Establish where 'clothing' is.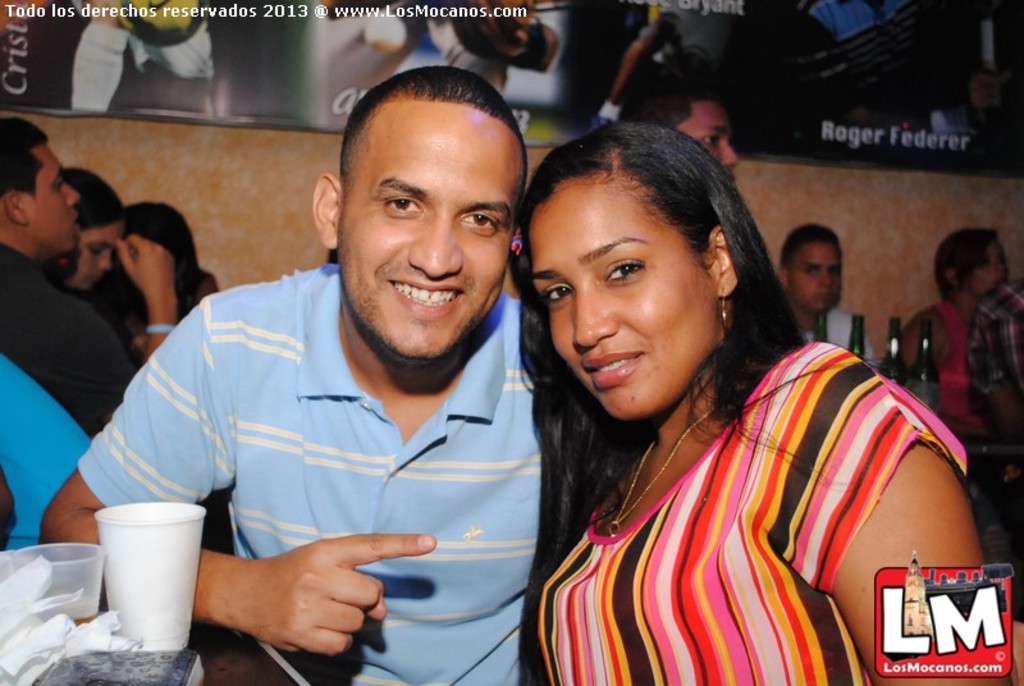
Established at 809, 308, 877, 367.
